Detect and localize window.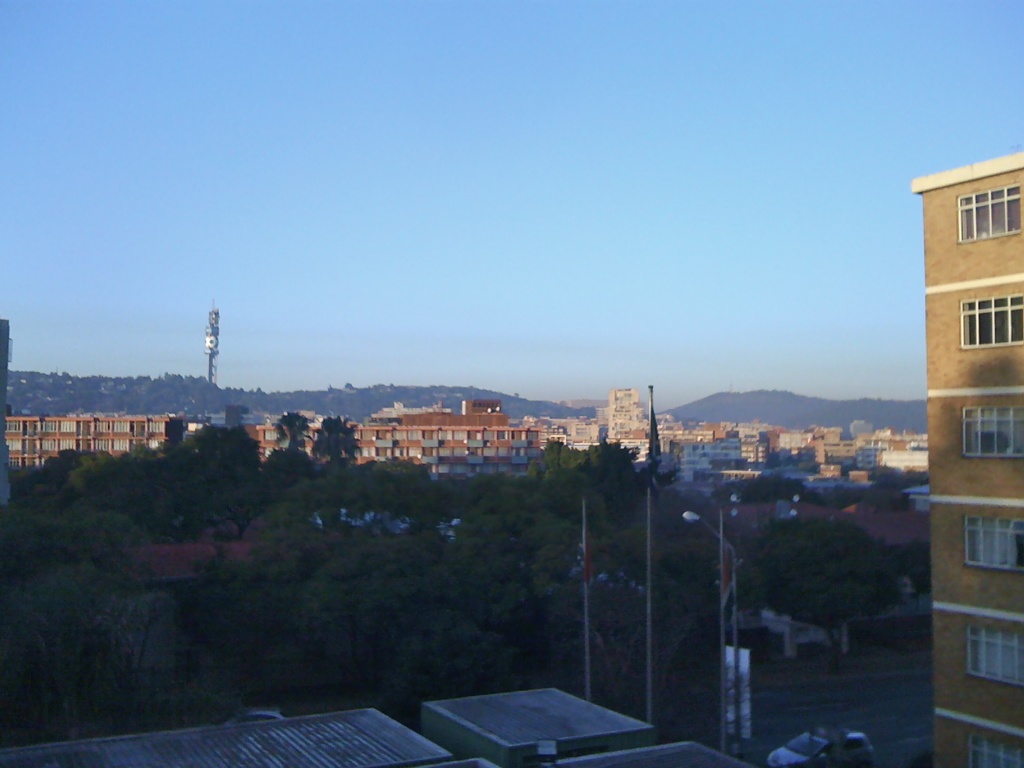
Localized at x1=360, y1=446, x2=377, y2=461.
